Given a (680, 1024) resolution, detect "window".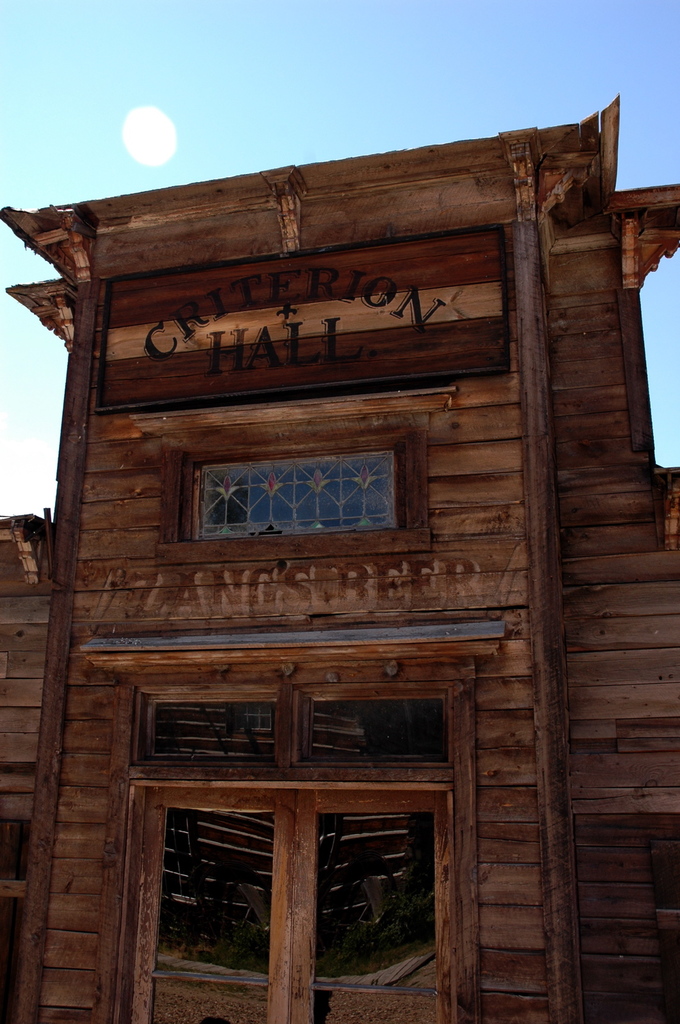
select_region(113, 788, 455, 1023).
